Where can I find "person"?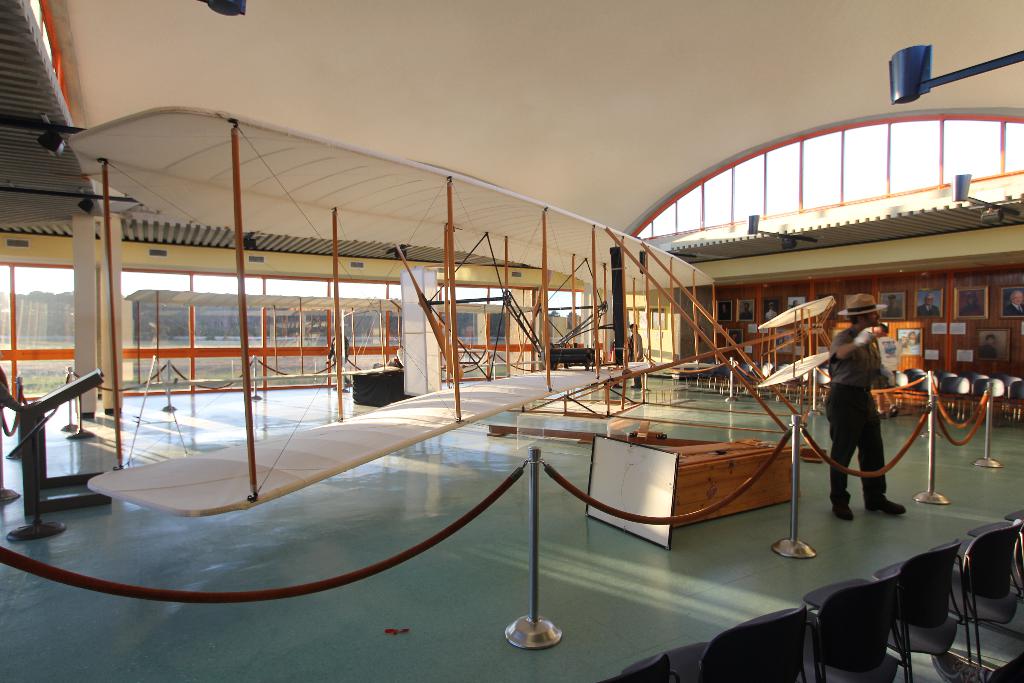
You can find it at (x1=834, y1=290, x2=913, y2=552).
